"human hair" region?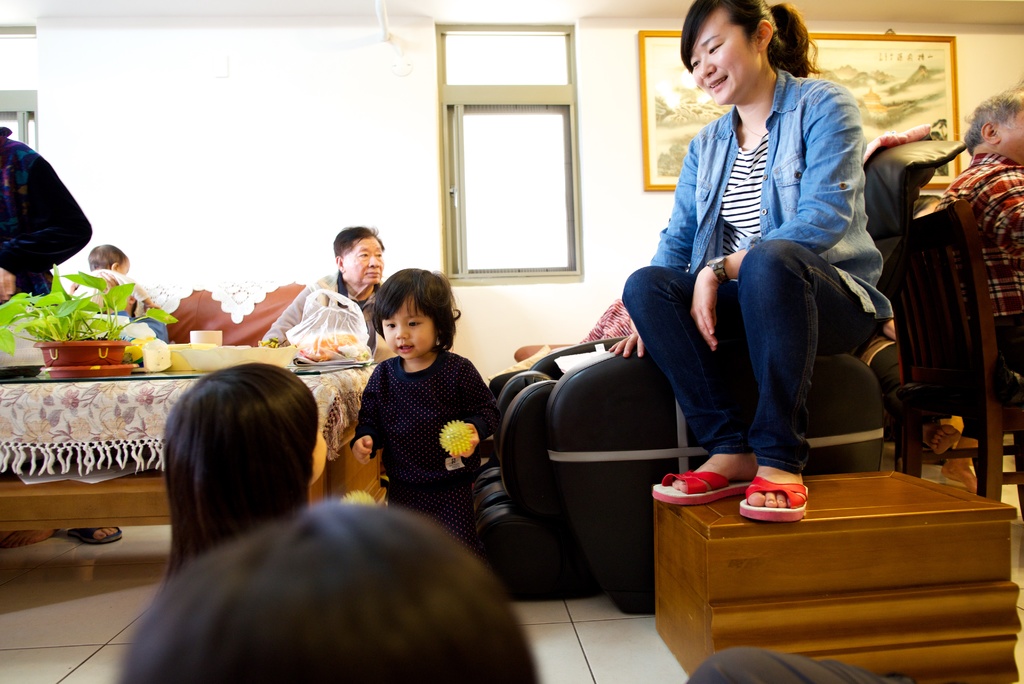
[156,360,316,592]
